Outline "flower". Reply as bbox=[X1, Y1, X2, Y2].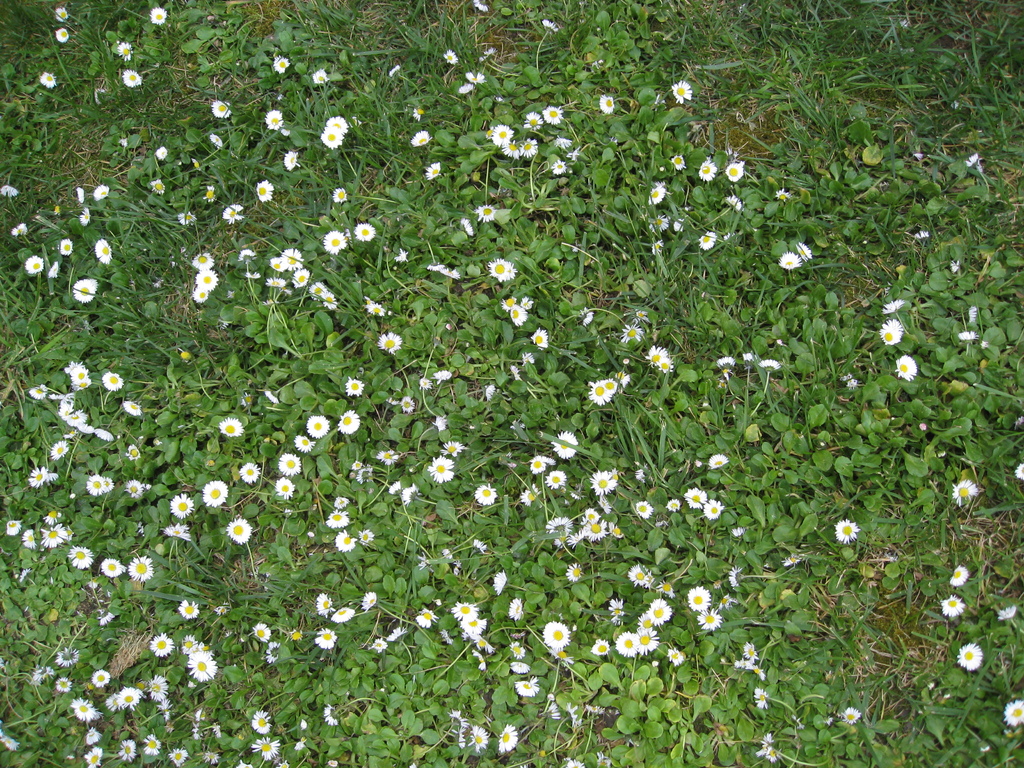
bbox=[521, 486, 545, 504].
